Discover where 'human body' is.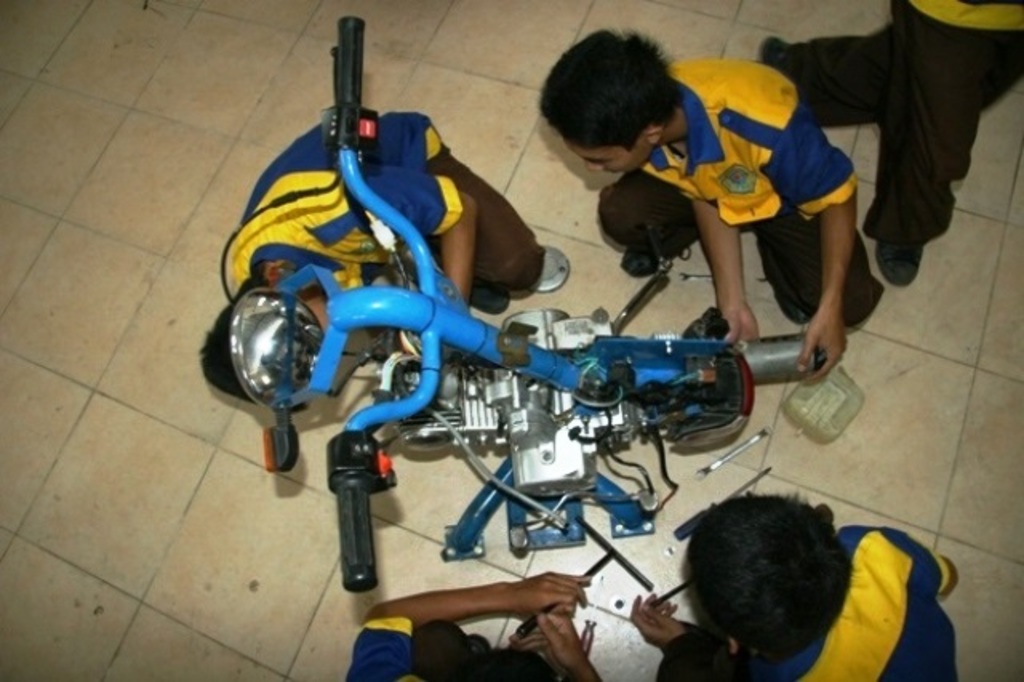
Discovered at select_region(221, 106, 544, 317).
